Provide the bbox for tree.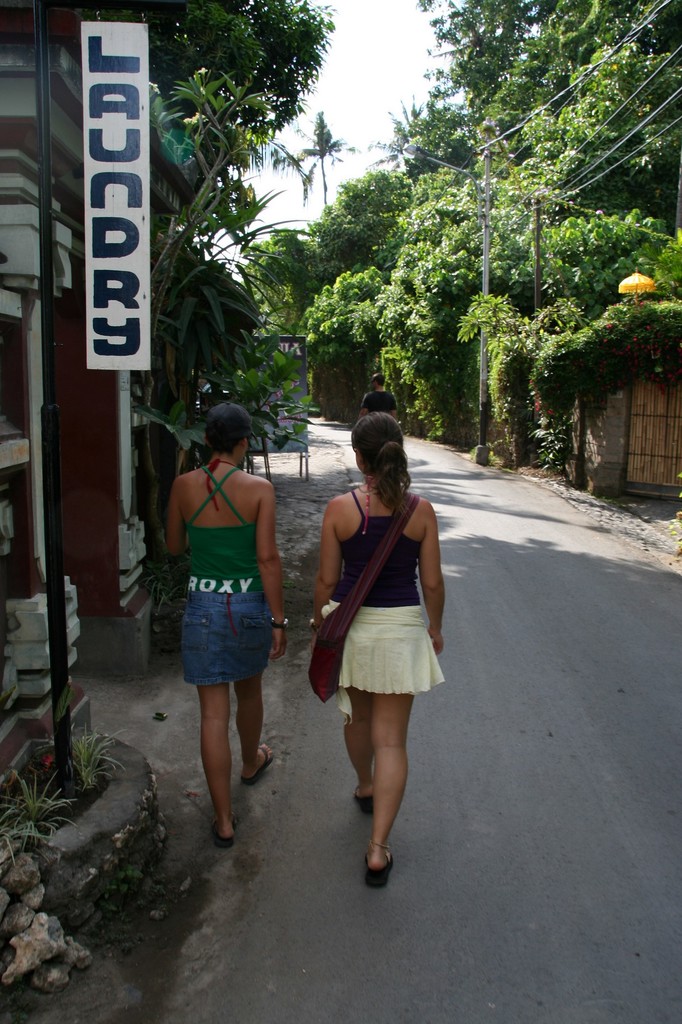
pyautogui.locateOnScreen(415, 0, 681, 204).
